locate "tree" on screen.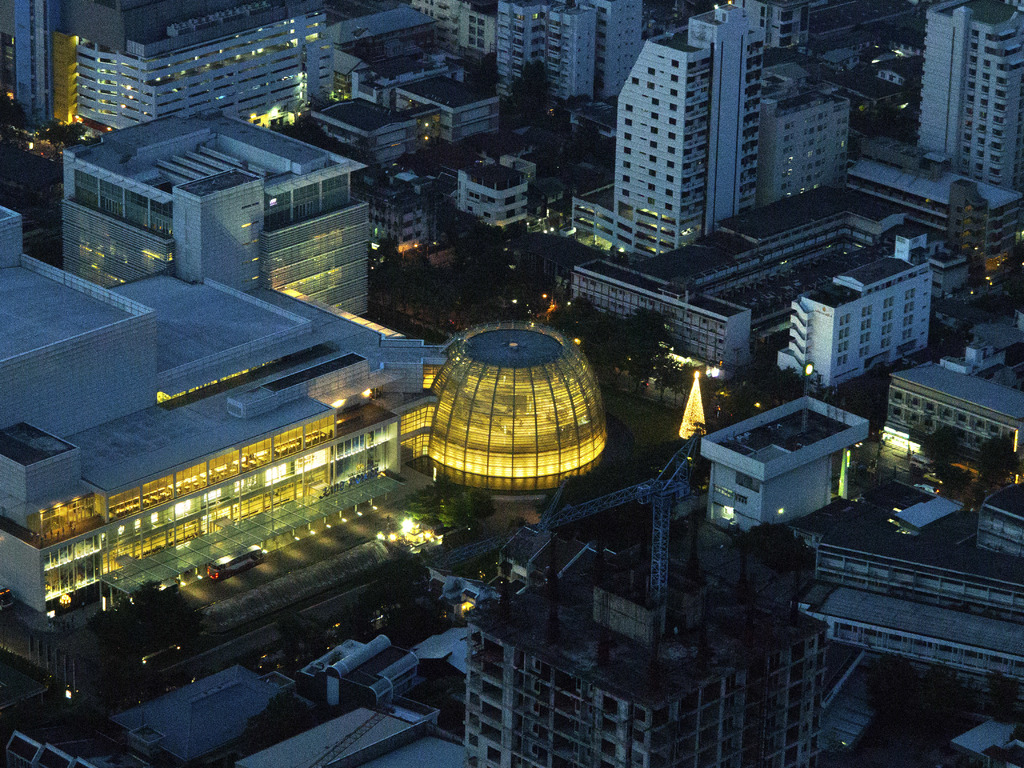
On screen at x1=584, y1=305, x2=675, y2=396.
